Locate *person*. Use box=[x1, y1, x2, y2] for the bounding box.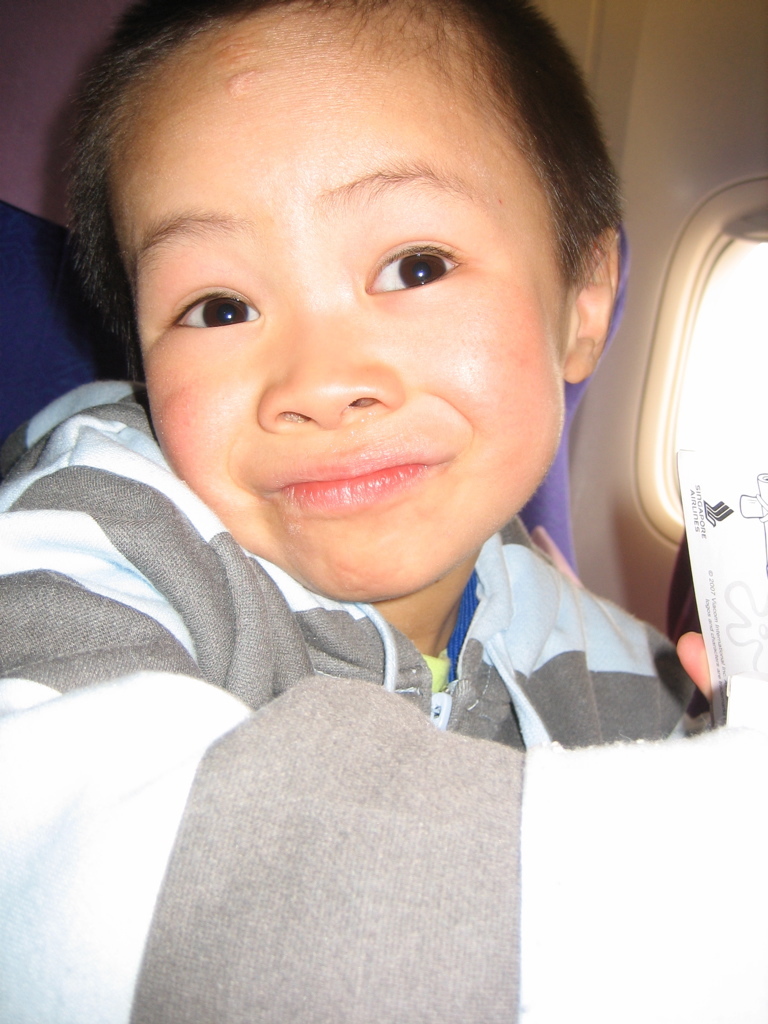
box=[0, 1, 722, 952].
